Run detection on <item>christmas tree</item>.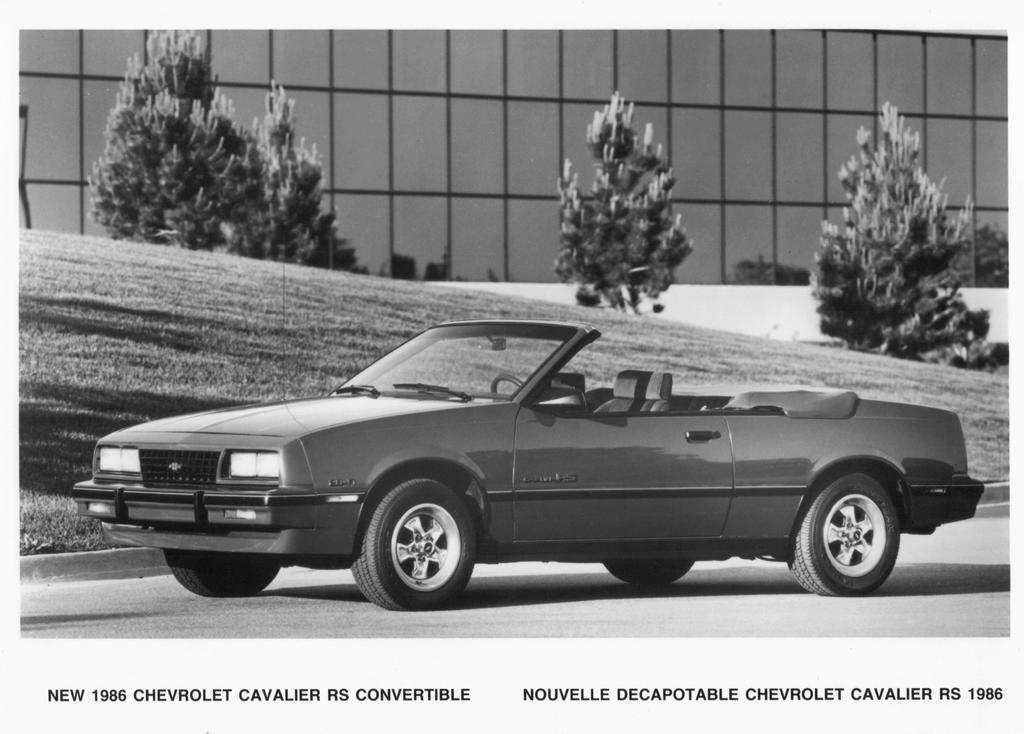
Result: pyautogui.locateOnScreen(155, 77, 257, 243).
